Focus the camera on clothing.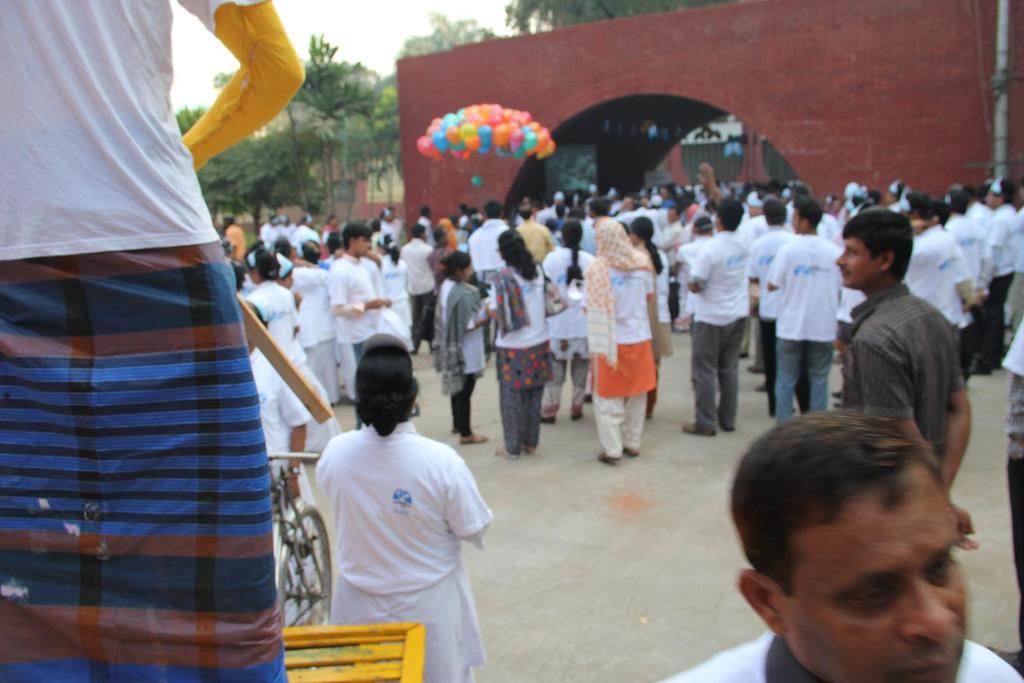
Focus region: Rect(687, 231, 751, 433).
